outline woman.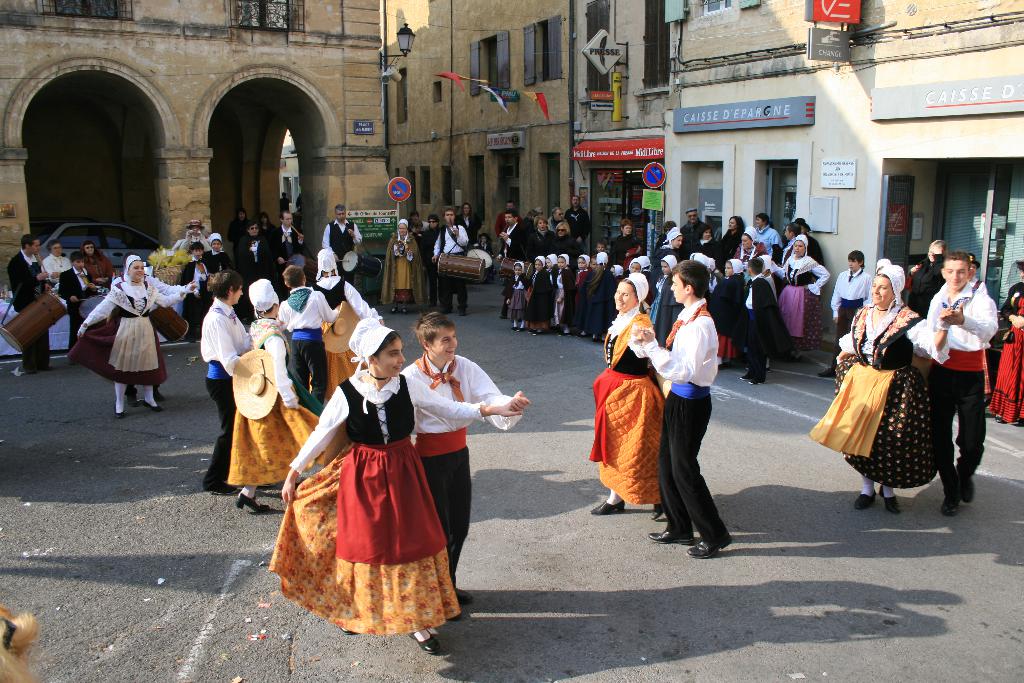
Outline: select_region(372, 216, 422, 318).
